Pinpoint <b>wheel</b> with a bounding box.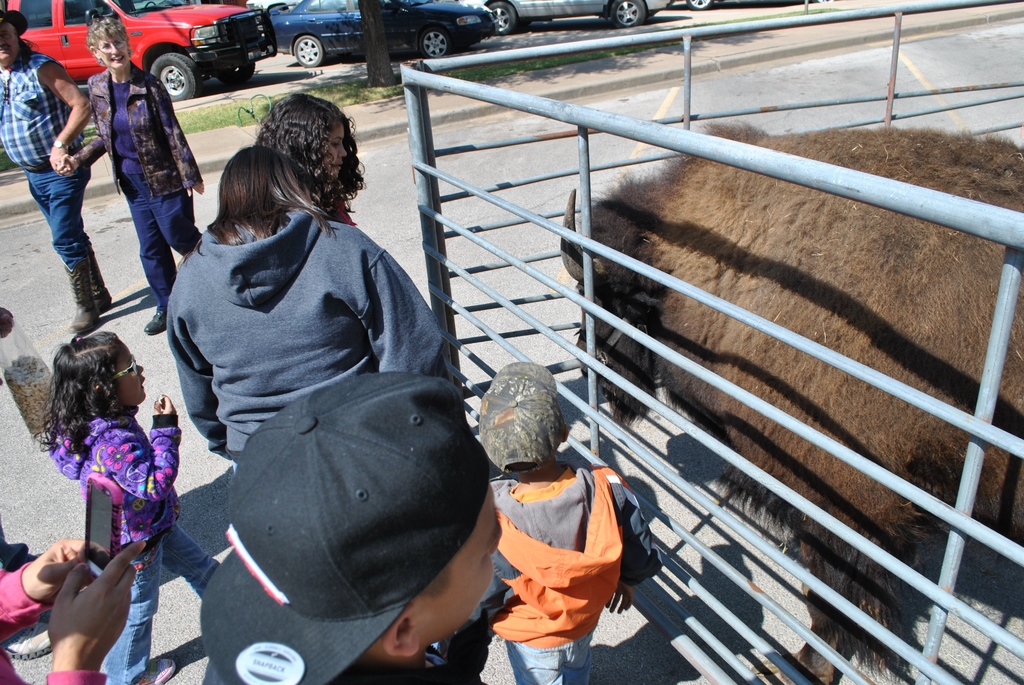
box(610, 0, 650, 28).
